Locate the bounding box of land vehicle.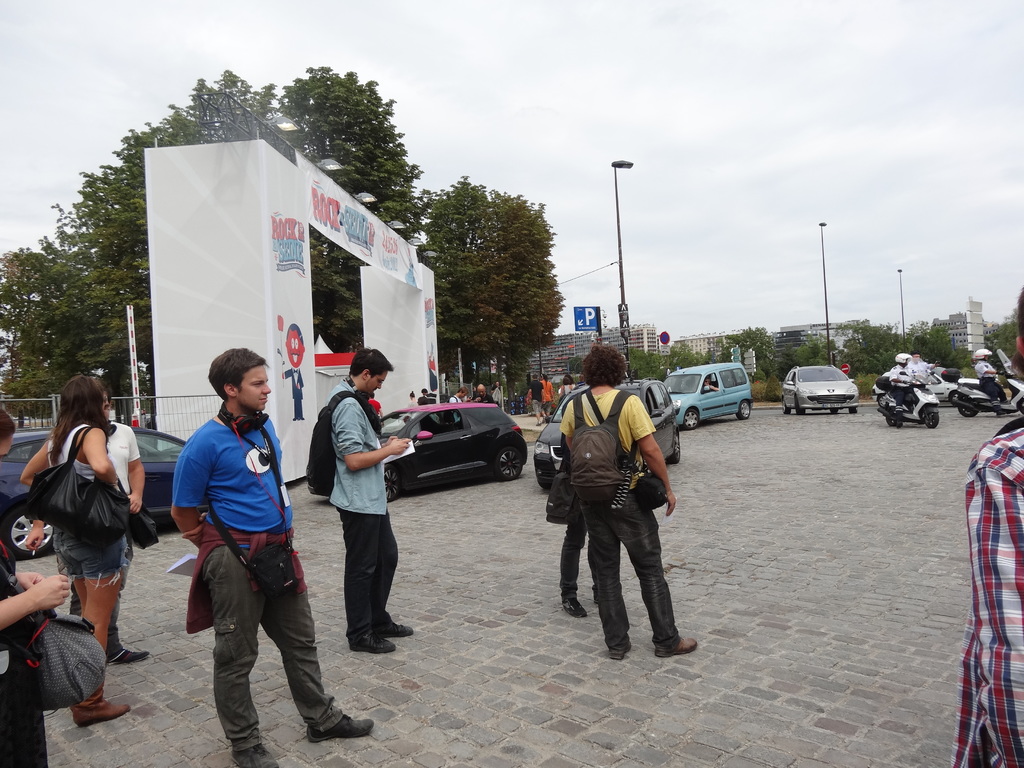
Bounding box: locate(950, 346, 1023, 417).
